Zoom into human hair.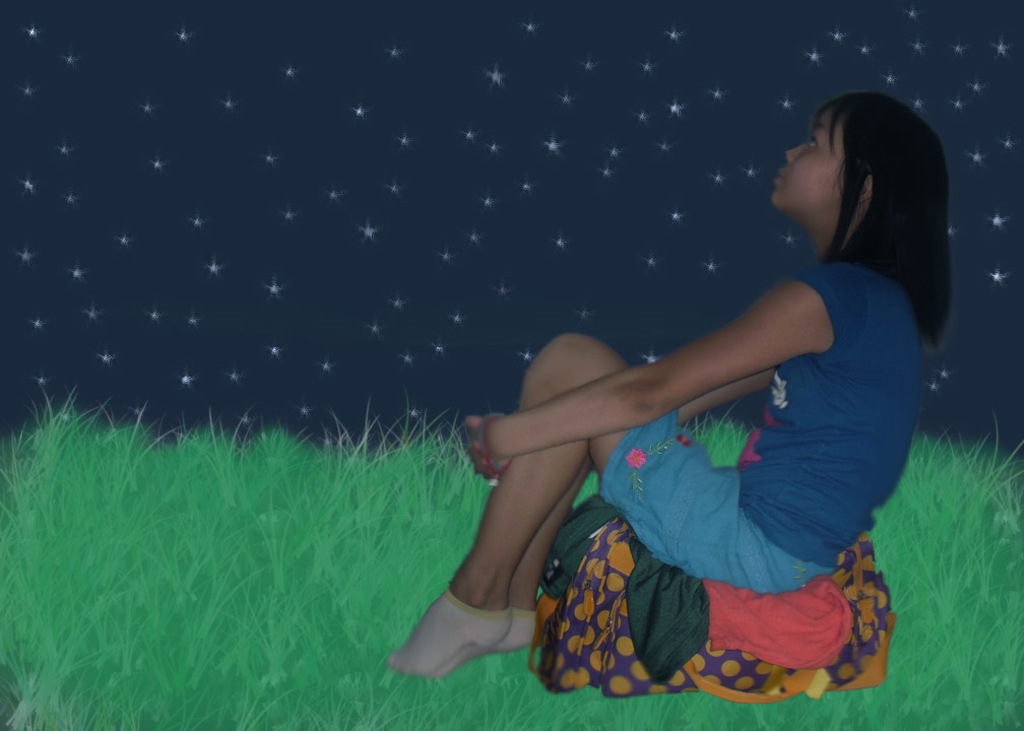
Zoom target: crop(773, 82, 954, 326).
